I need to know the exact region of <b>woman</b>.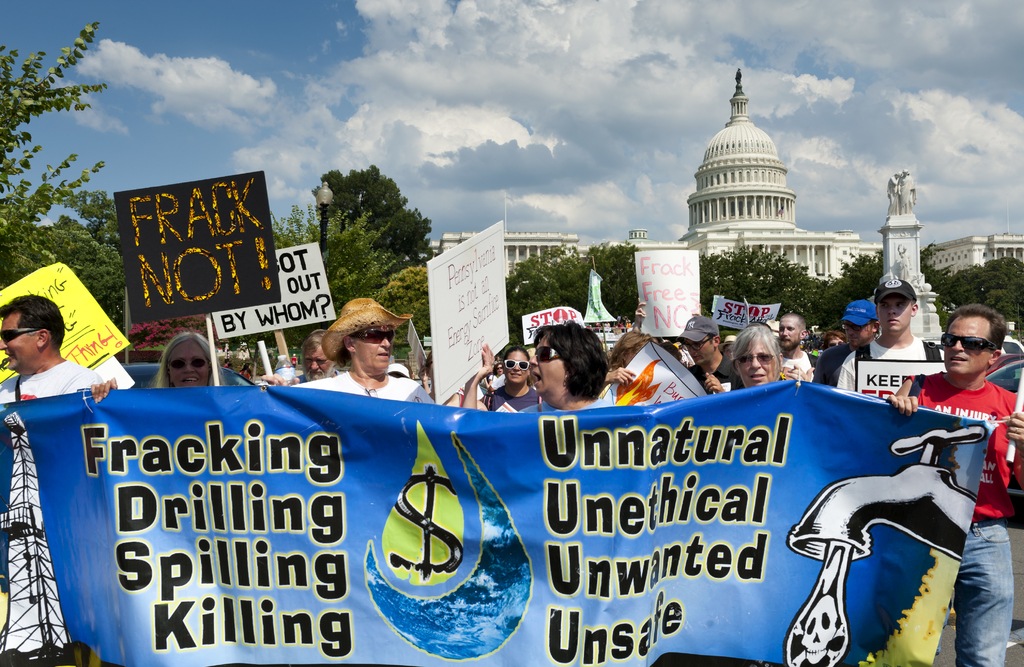
Region: [left=486, top=345, right=542, bottom=410].
